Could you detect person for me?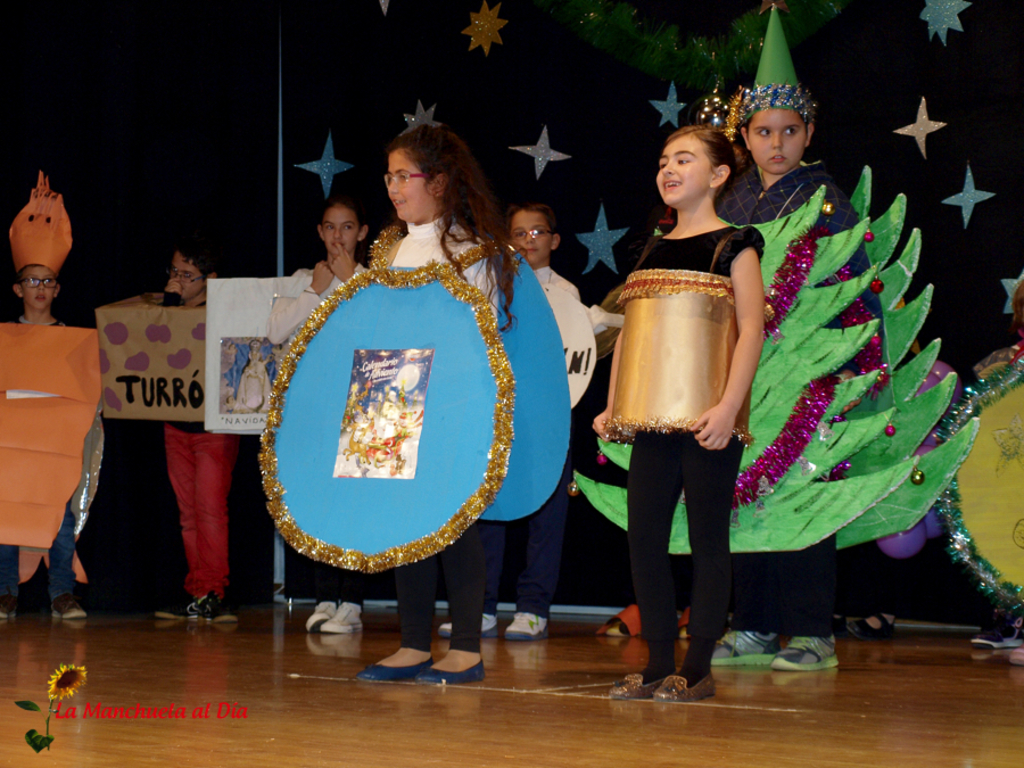
Detection result: x1=155 y1=243 x2=247 y2=626.
